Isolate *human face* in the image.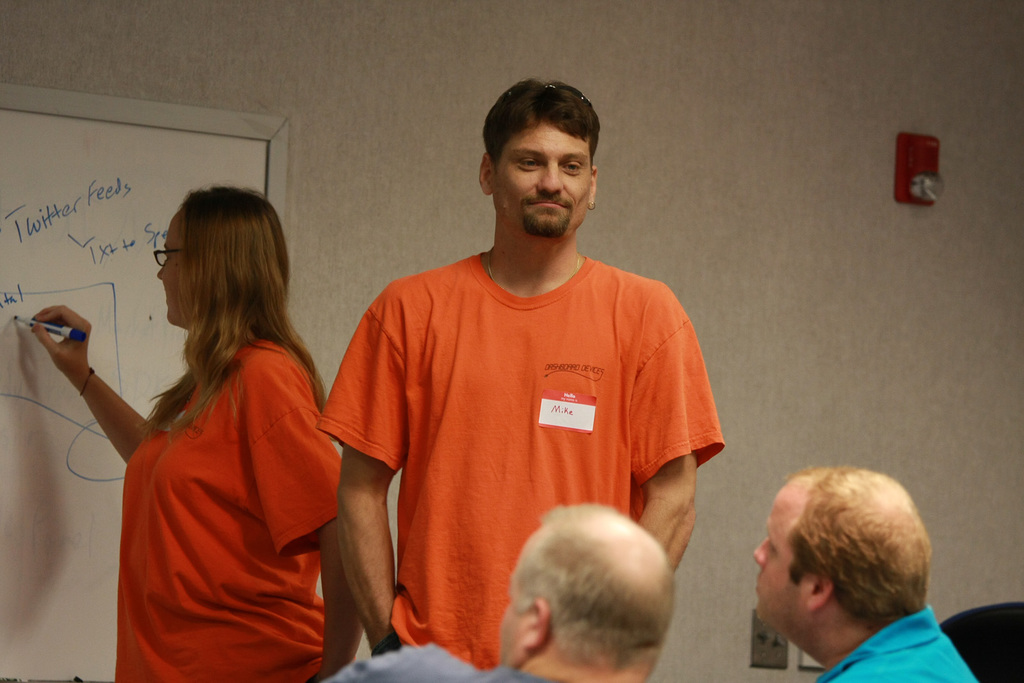
Isolated region: l=748, t=492, r=812, b=613.
